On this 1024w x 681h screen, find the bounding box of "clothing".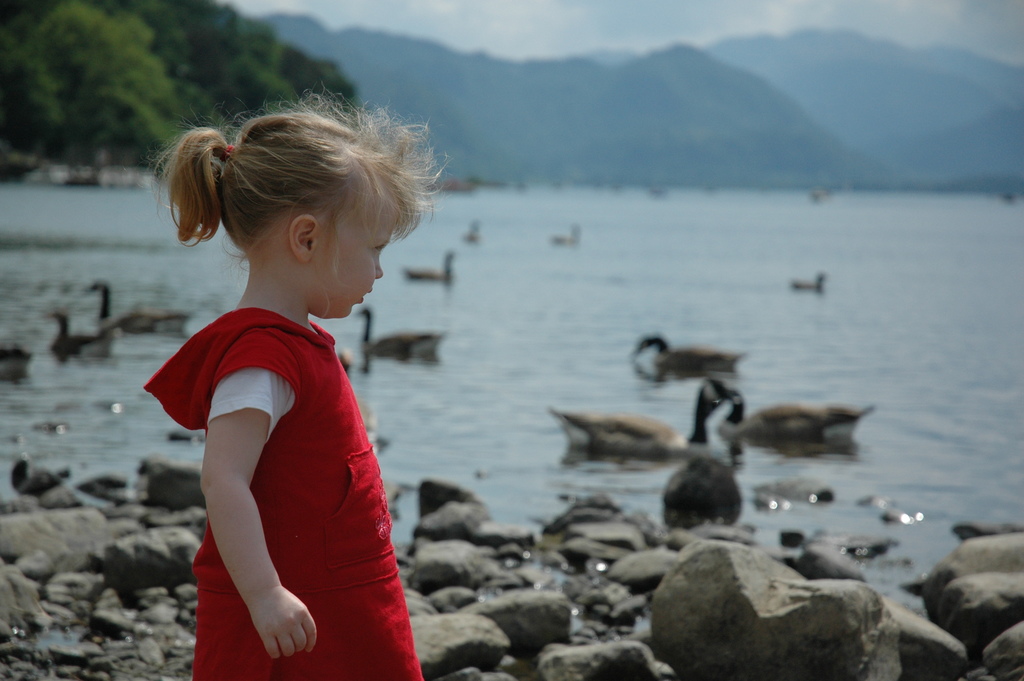
Bounding box: bbox=[168, 236, 419, 664].
